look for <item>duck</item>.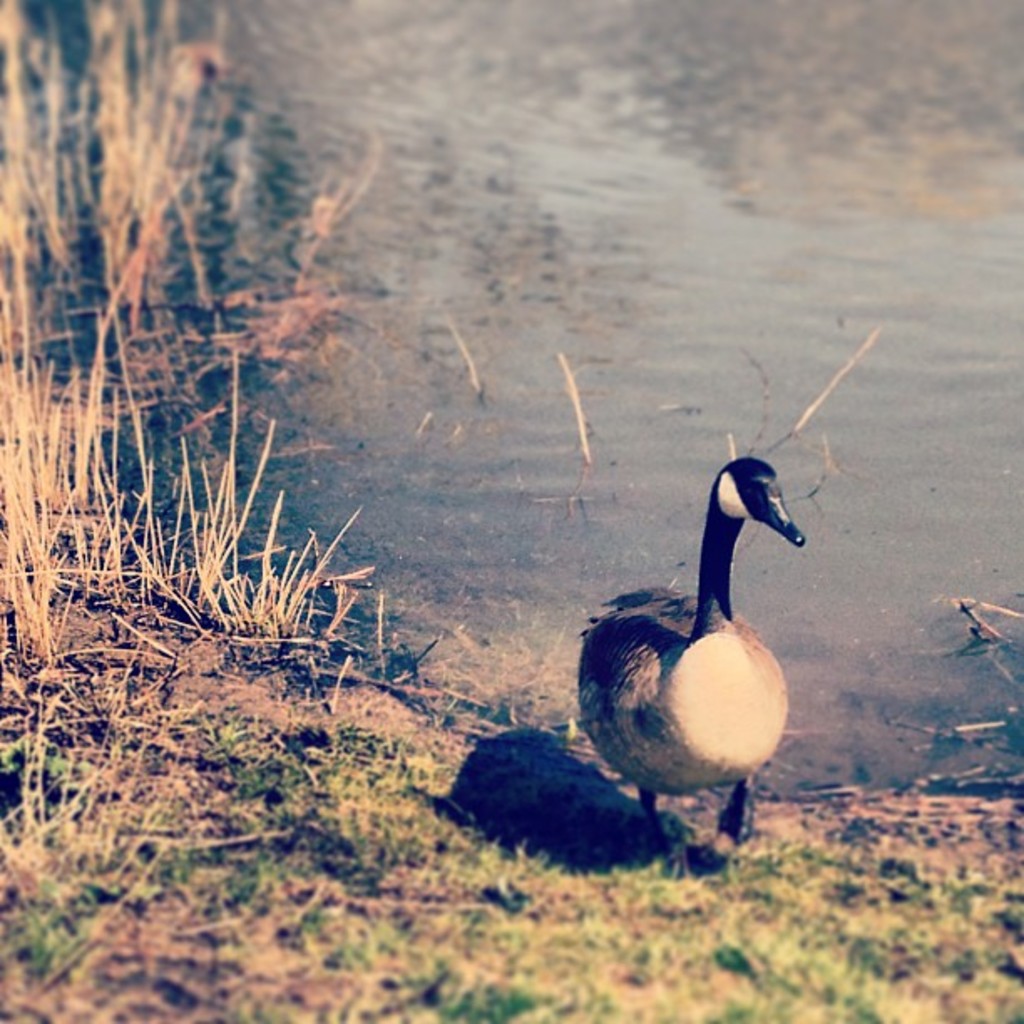
Found: [left=564, top=447, right=840, bottom=805].
